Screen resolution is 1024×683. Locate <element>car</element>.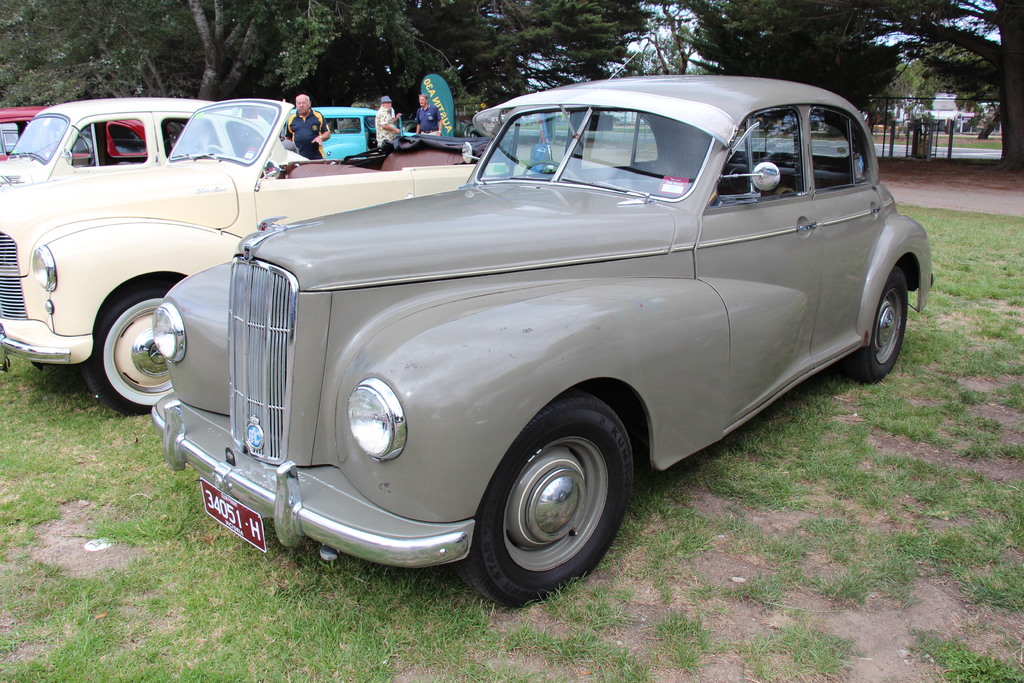
crop(0, 99, 523, 419).
